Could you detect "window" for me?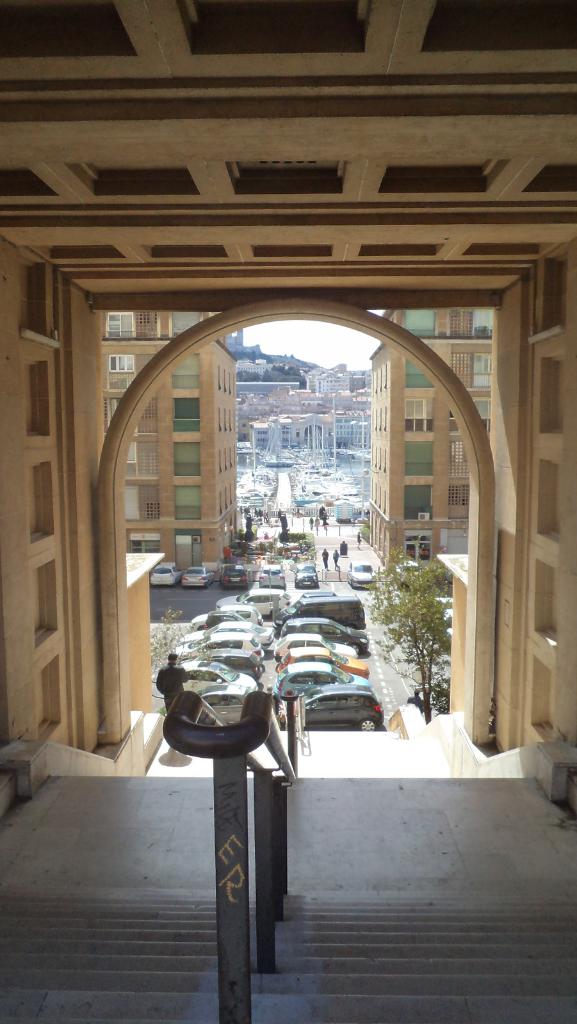
Detection result: {"x1": 411, "y1": 308, "x2": 437, "y2": 342}.
